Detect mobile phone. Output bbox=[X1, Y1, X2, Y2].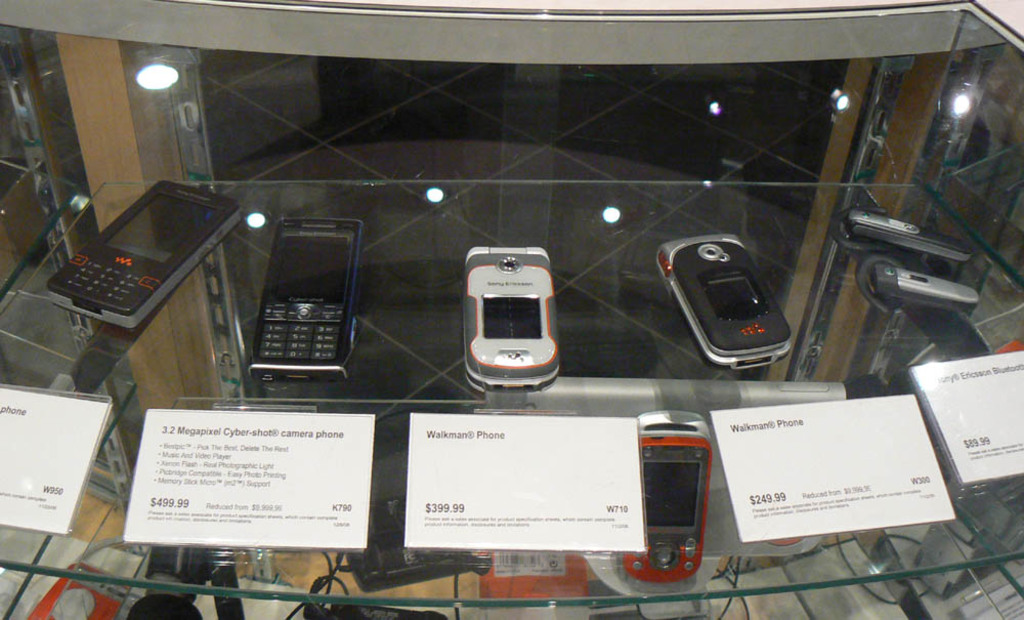
bbox=[842, 203, 976, 262].
